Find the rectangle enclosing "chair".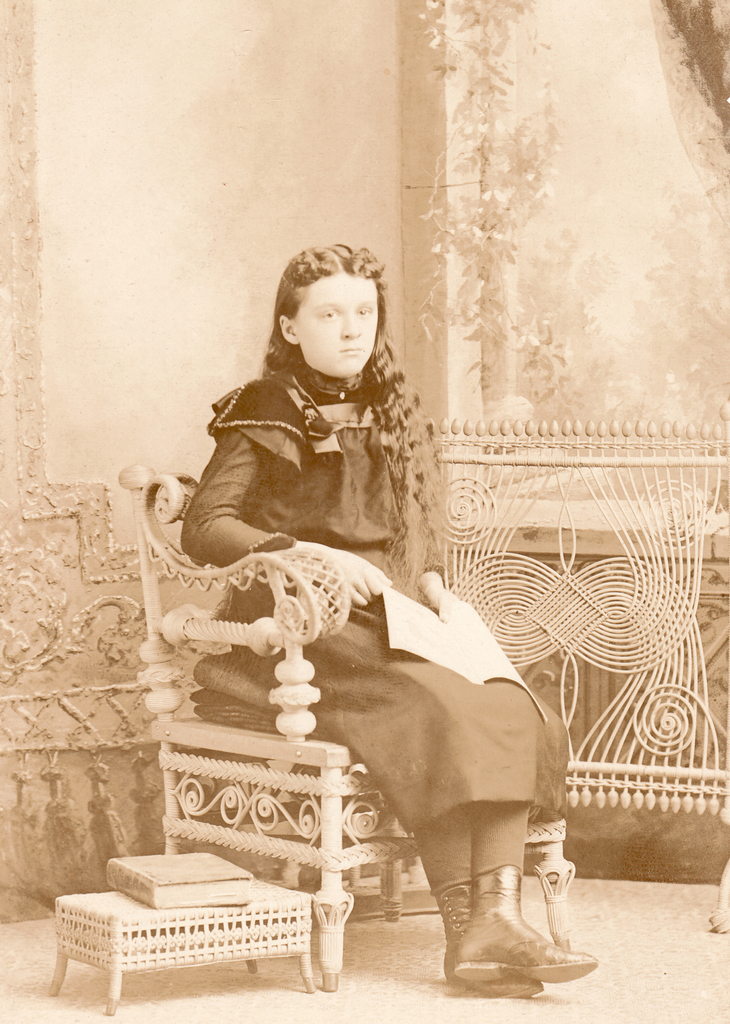
<region>127, 523, 576, 1006</region>.
